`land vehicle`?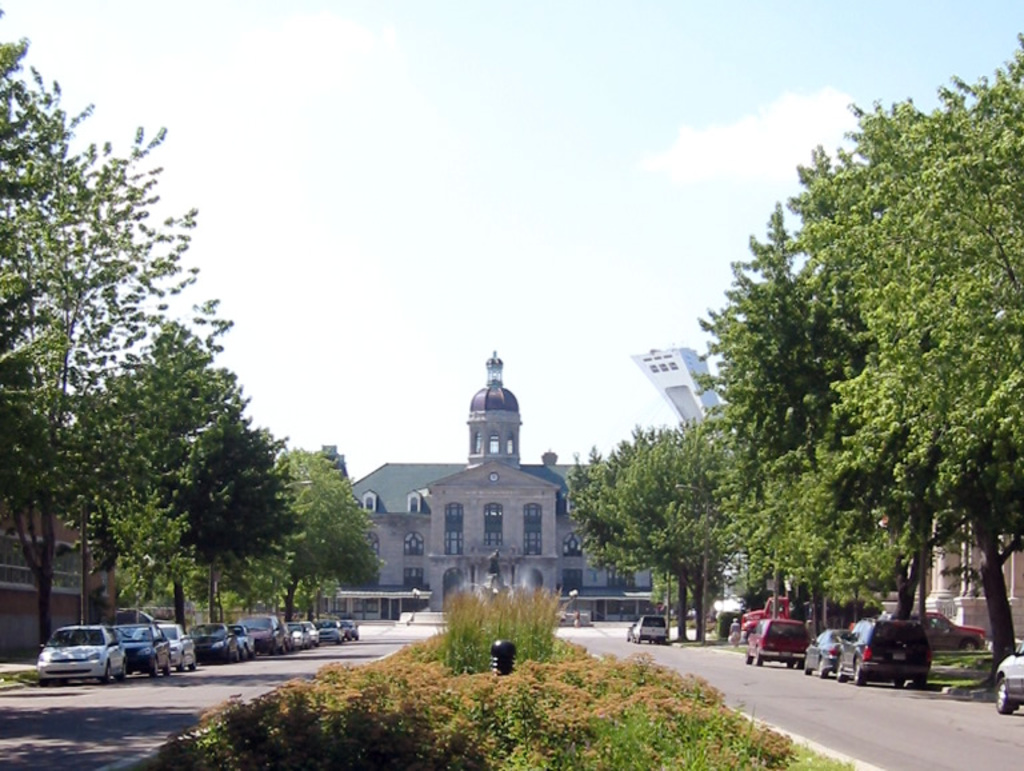
136/622/197/672
